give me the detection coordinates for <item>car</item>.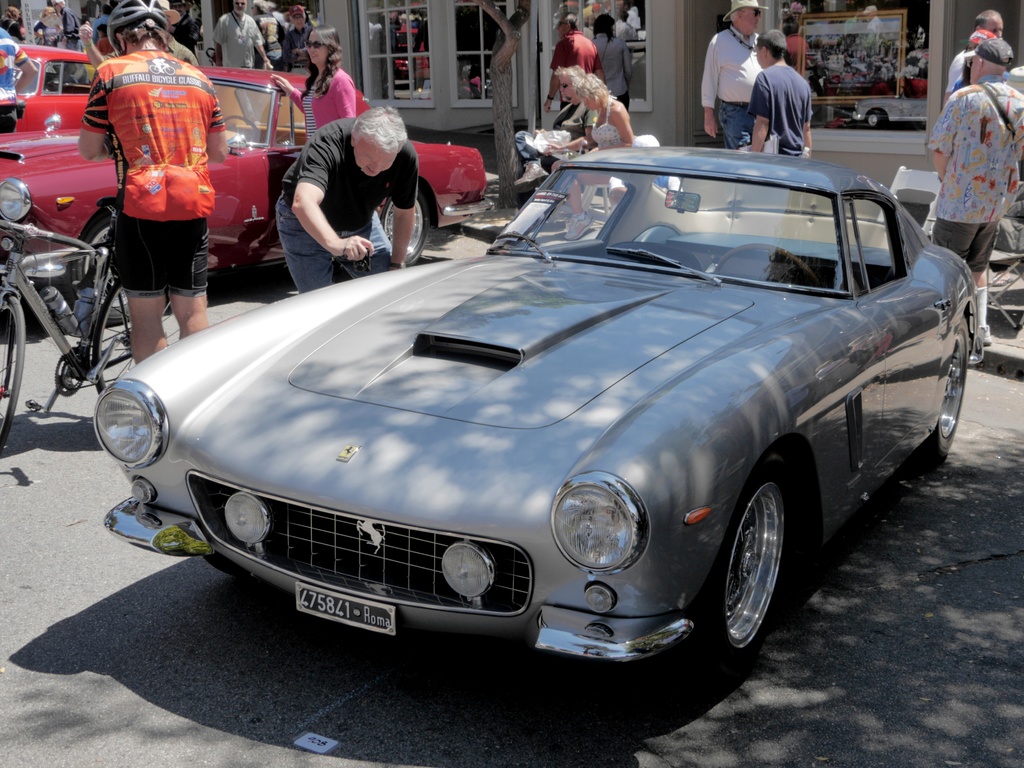
l=91, t=145, r=988, b=671.
